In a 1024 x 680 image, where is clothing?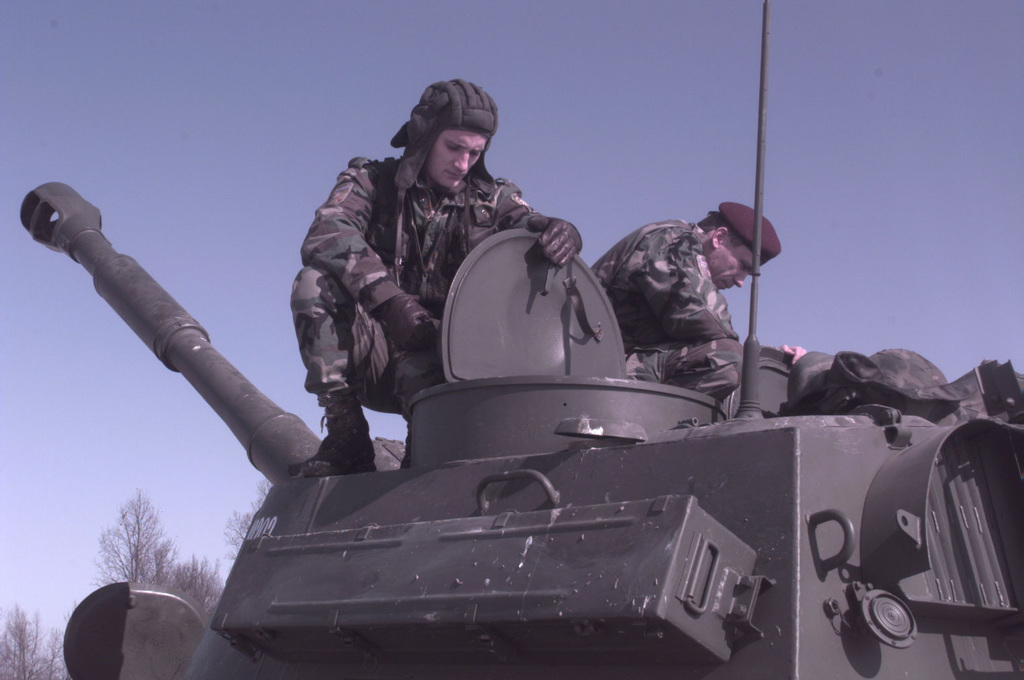
bbox=[595, 203, 773, 382].
